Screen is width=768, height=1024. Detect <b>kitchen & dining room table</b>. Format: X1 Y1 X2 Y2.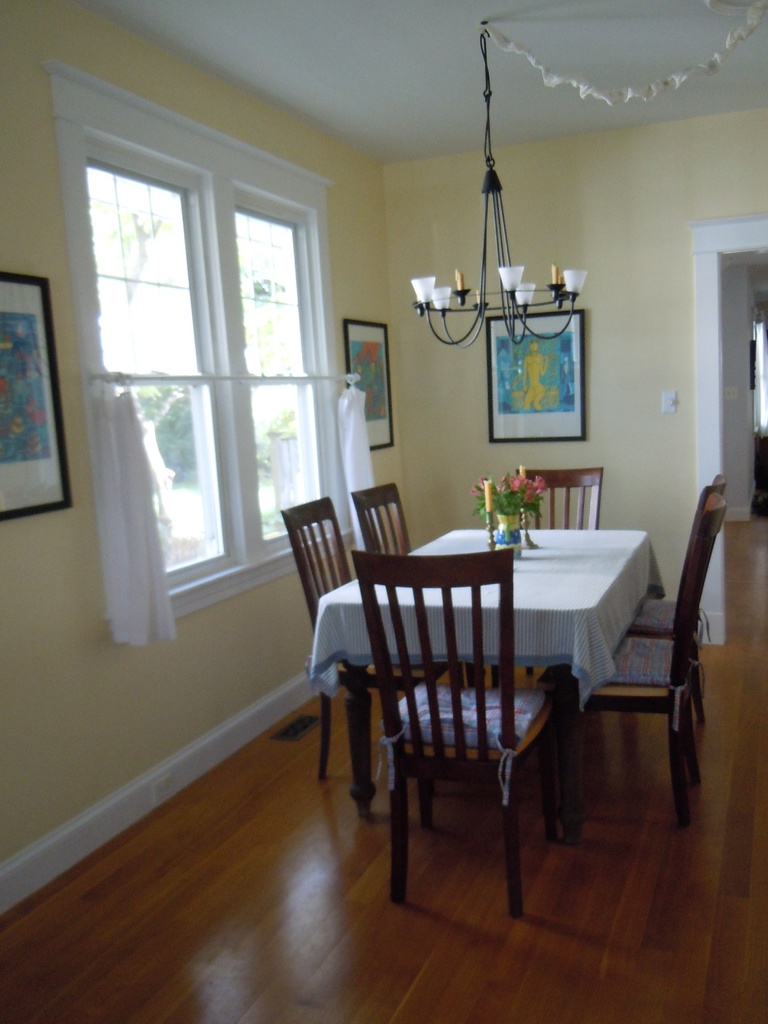
316 493 717 893.
